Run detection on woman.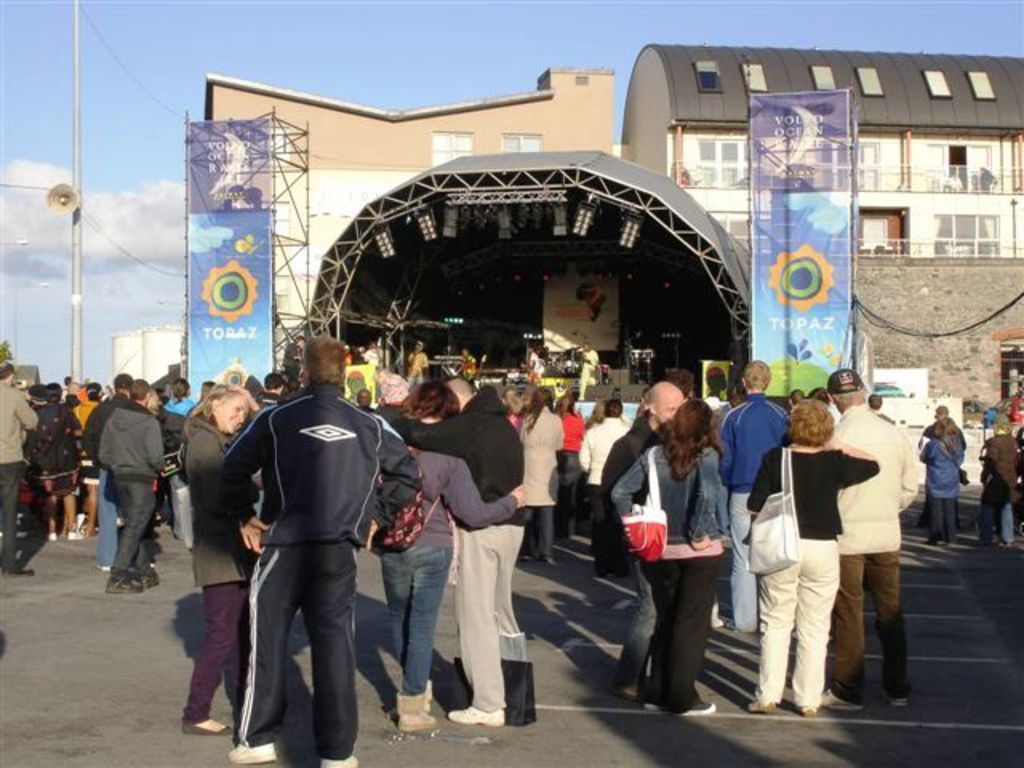
Result: bbox(547, 394, 586, 534).
